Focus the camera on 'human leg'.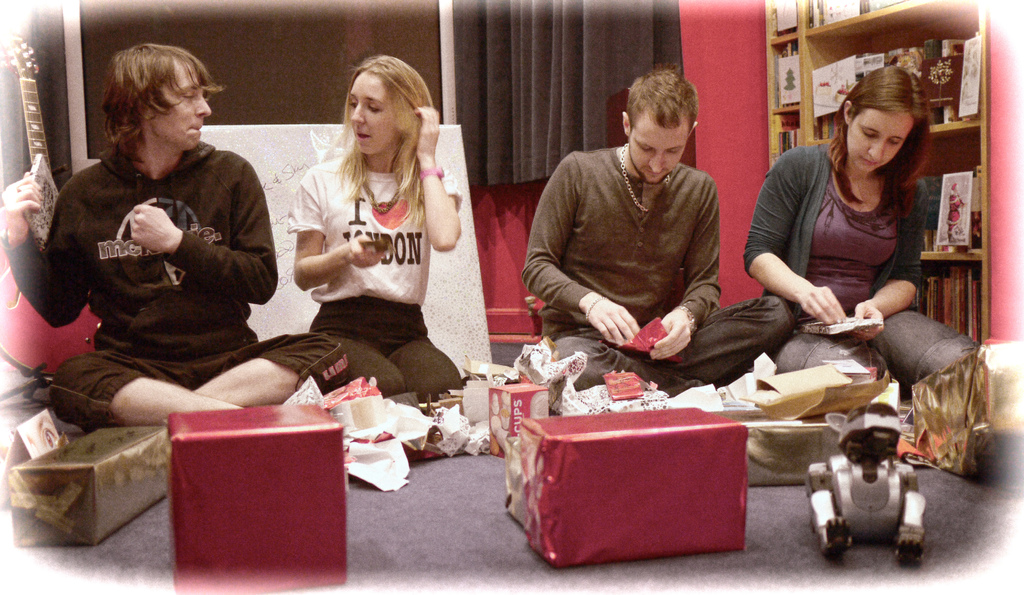
Focus region: [39, 345, 243, 427].
